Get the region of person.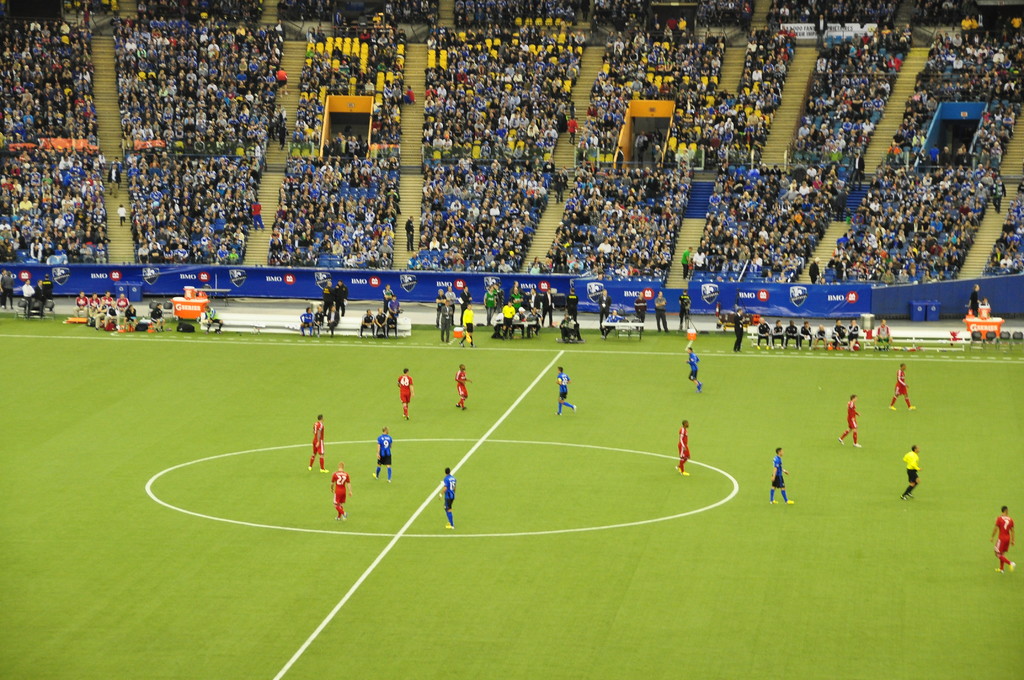
crop(308, 416, 325, 473).
